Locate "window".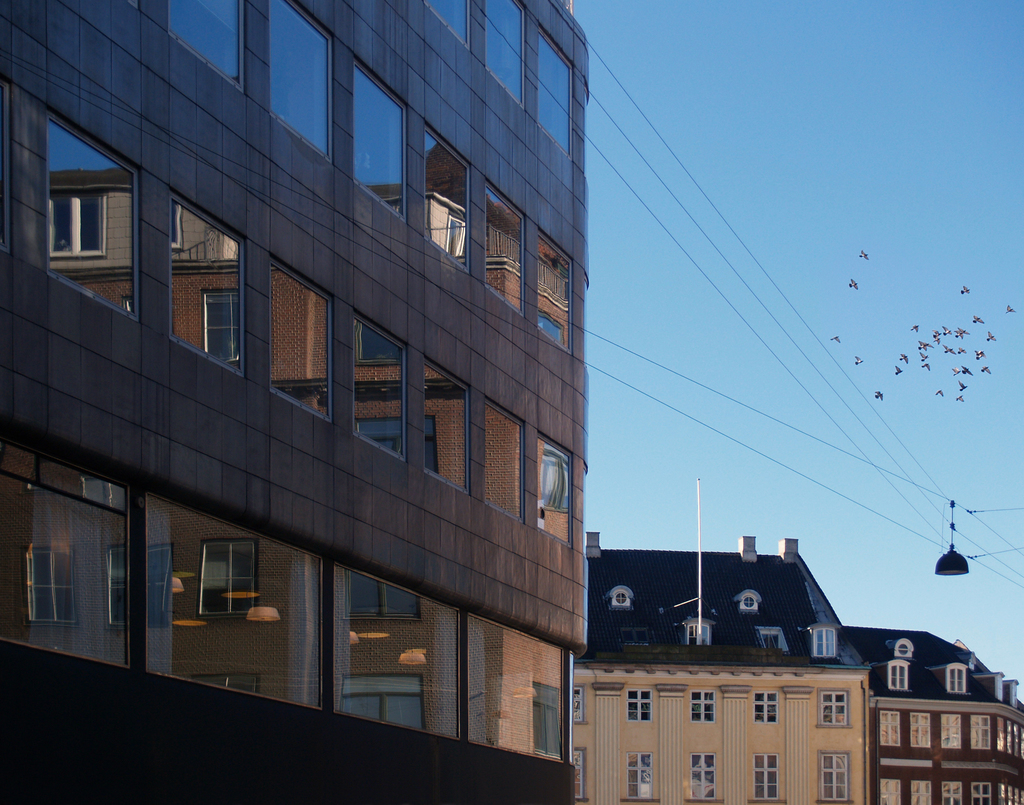
Bounding box: box=[687, 747, 717, 799].
